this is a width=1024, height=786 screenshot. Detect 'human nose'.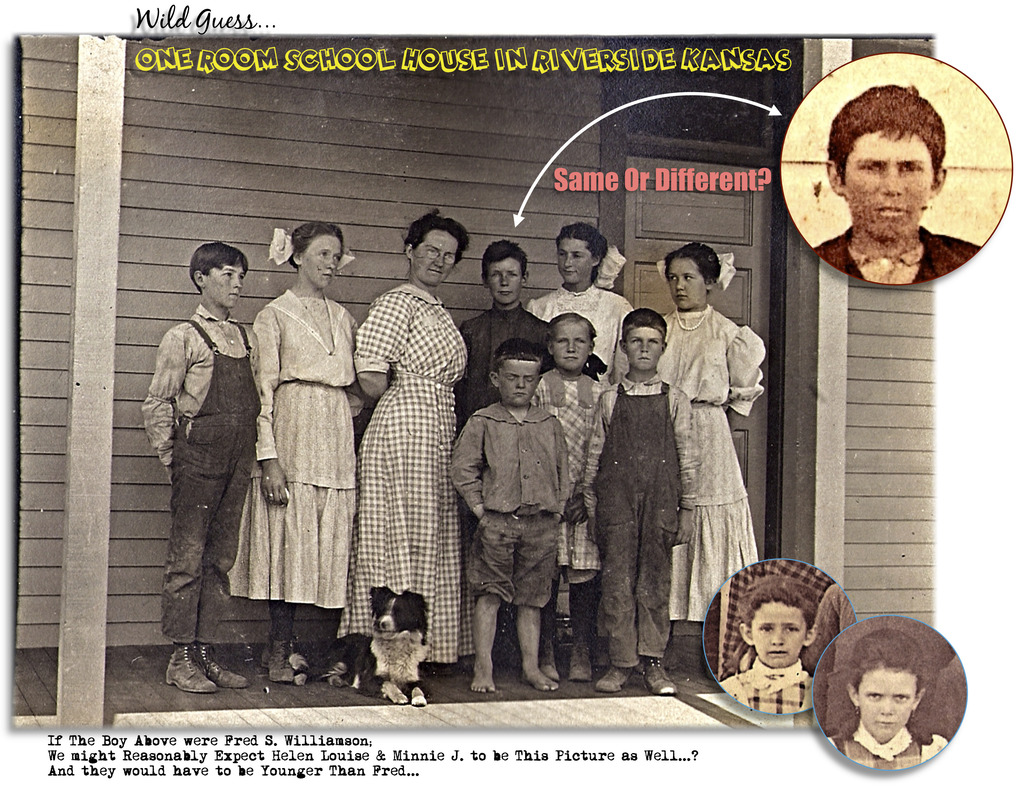
x1=228 y1=275 x2=242 y2=290.
